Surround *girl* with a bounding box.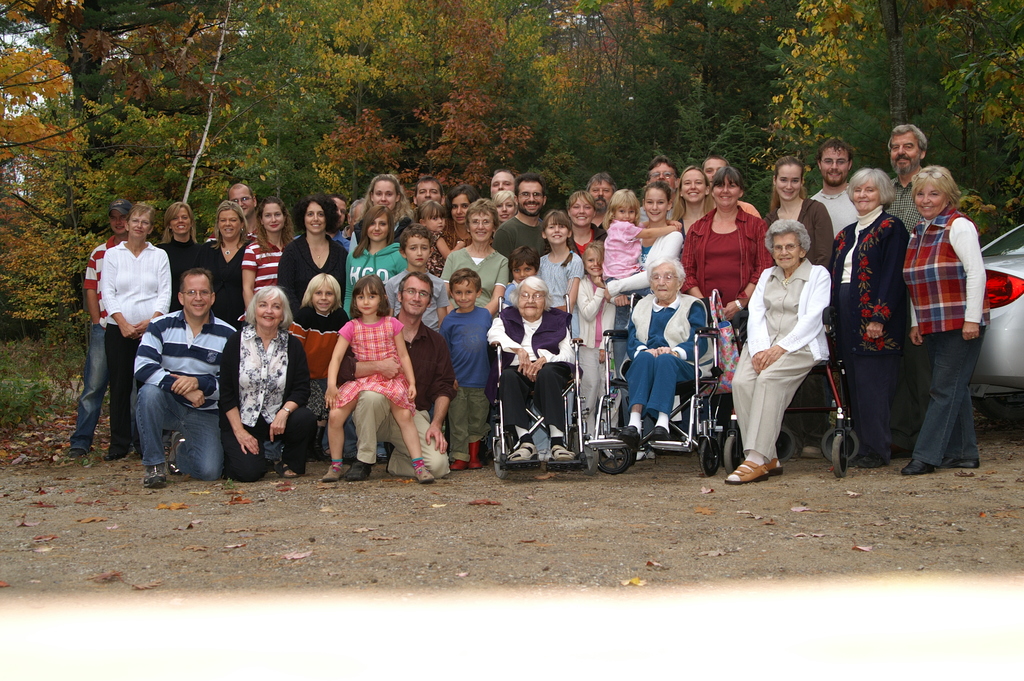
290:277:351:414.
